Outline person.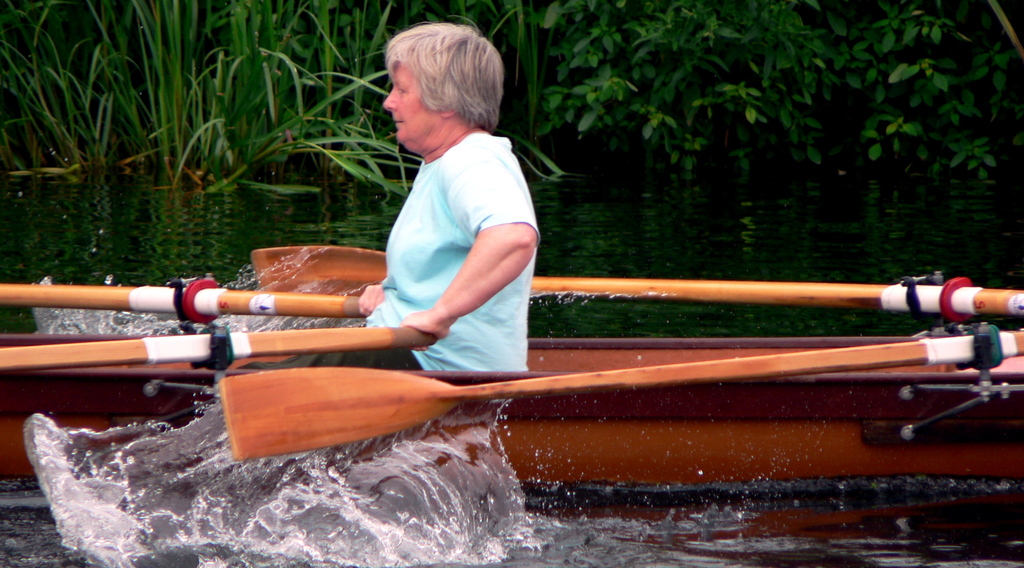
Outline: <region>333, 1, 536, 415</region>.
